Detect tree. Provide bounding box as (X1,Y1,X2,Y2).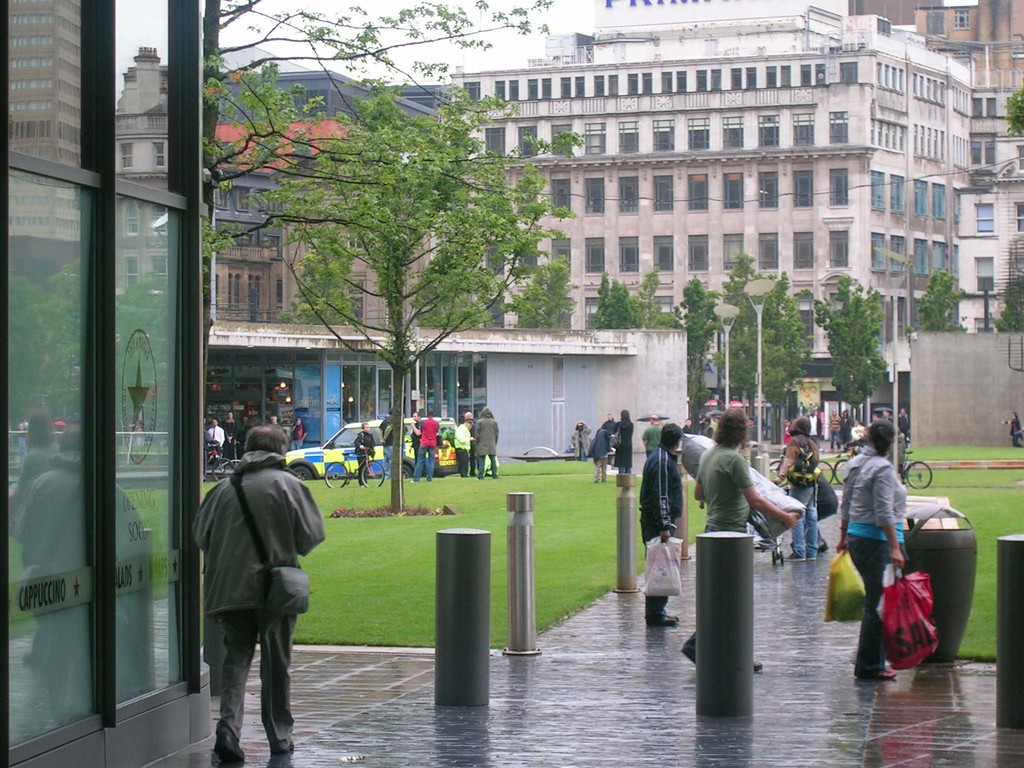
(718,252,763,431).
